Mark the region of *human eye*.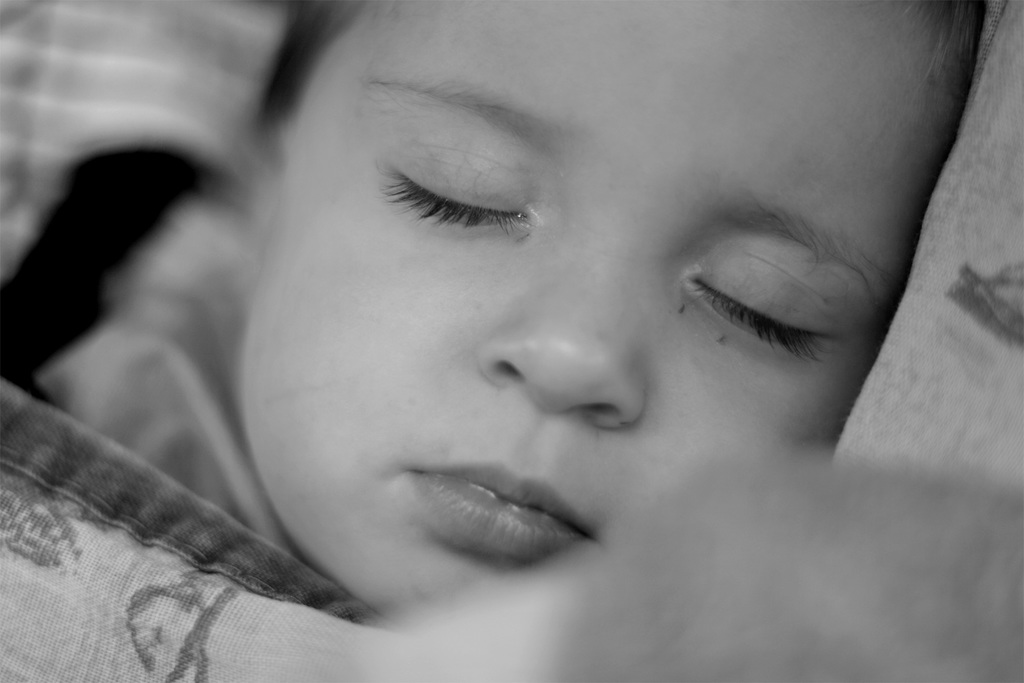
Region: 678,261,836,342.
